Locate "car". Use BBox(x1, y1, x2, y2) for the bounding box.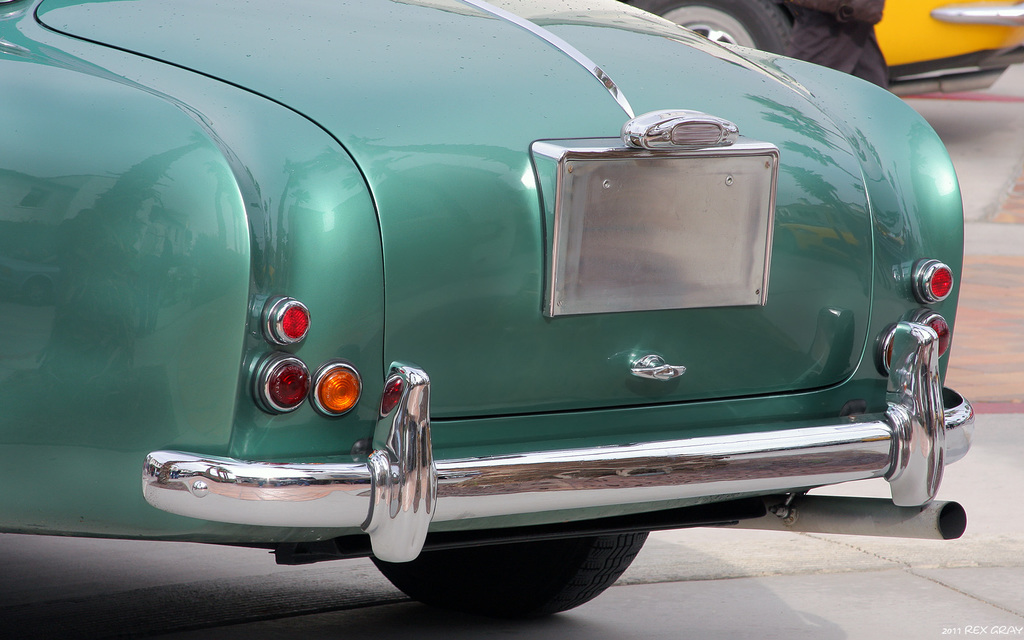
BBox(648, 0, 1023, 97).
